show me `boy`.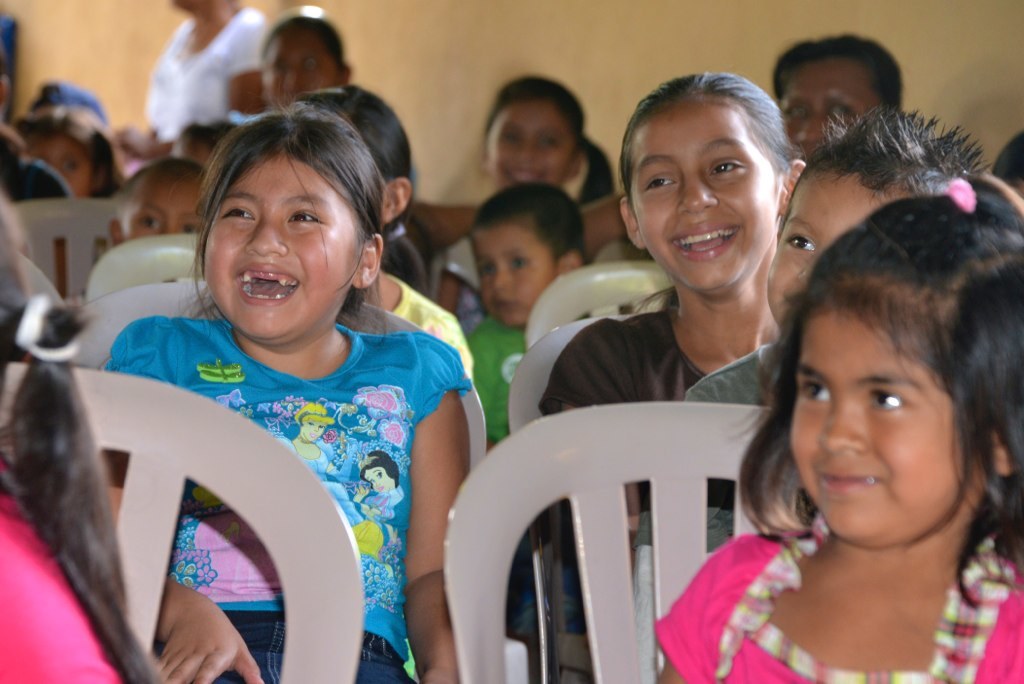
`boy` is here: {"left": 631, "top": 107, "right": 996, "bottom": 567}.
